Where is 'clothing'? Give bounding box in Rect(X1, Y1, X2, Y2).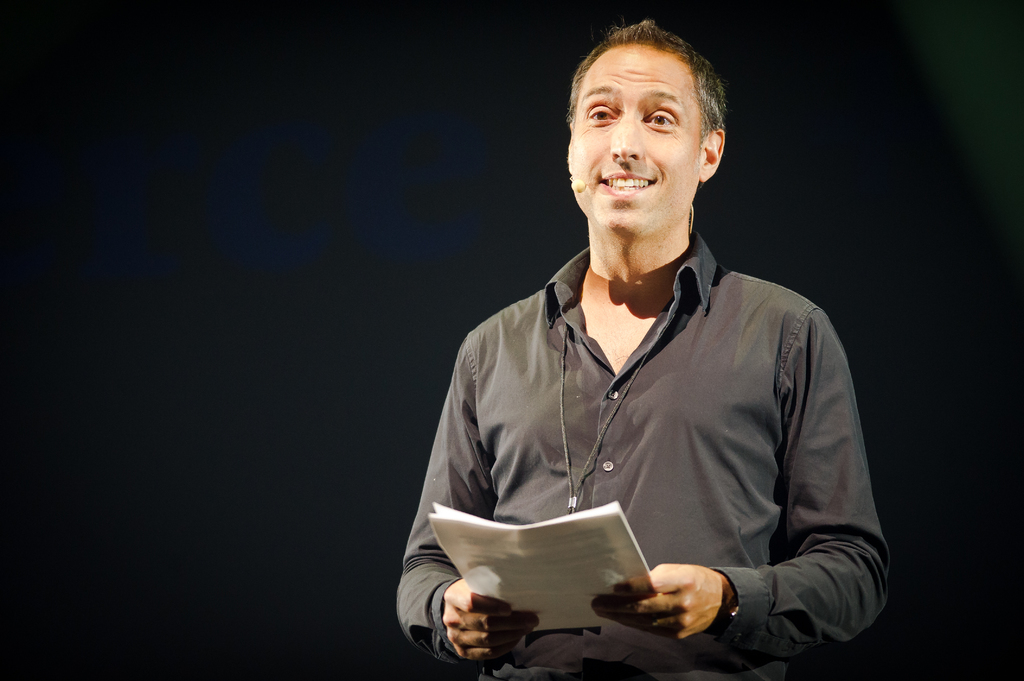
Rect(403, 227, 892, 662).
